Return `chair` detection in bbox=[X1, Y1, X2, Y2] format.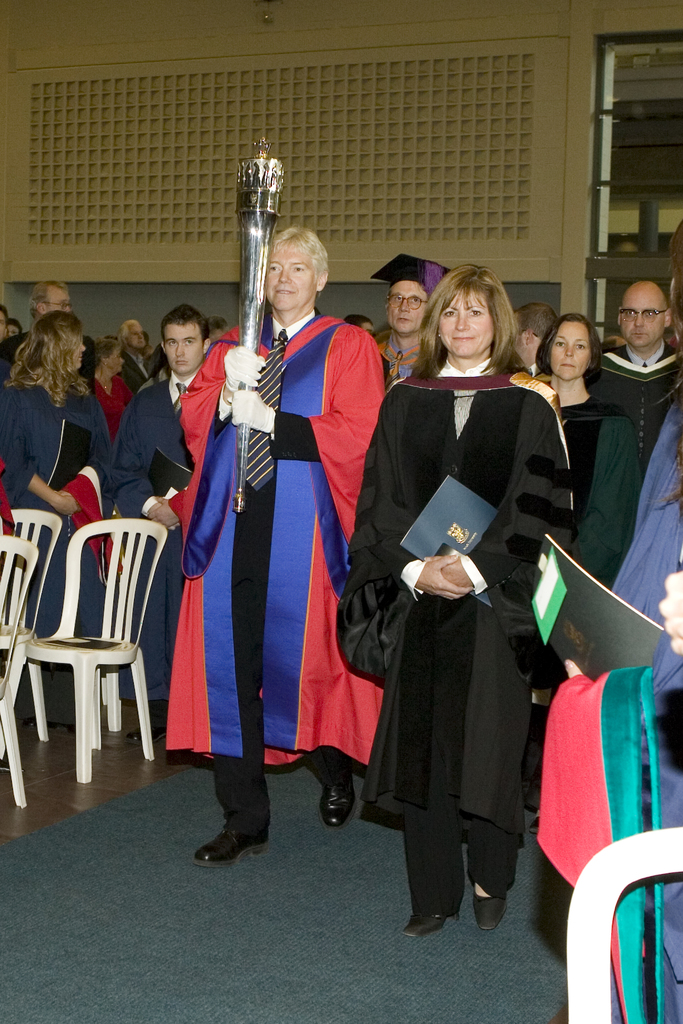
bbox=[10, 507, 69, 741].
